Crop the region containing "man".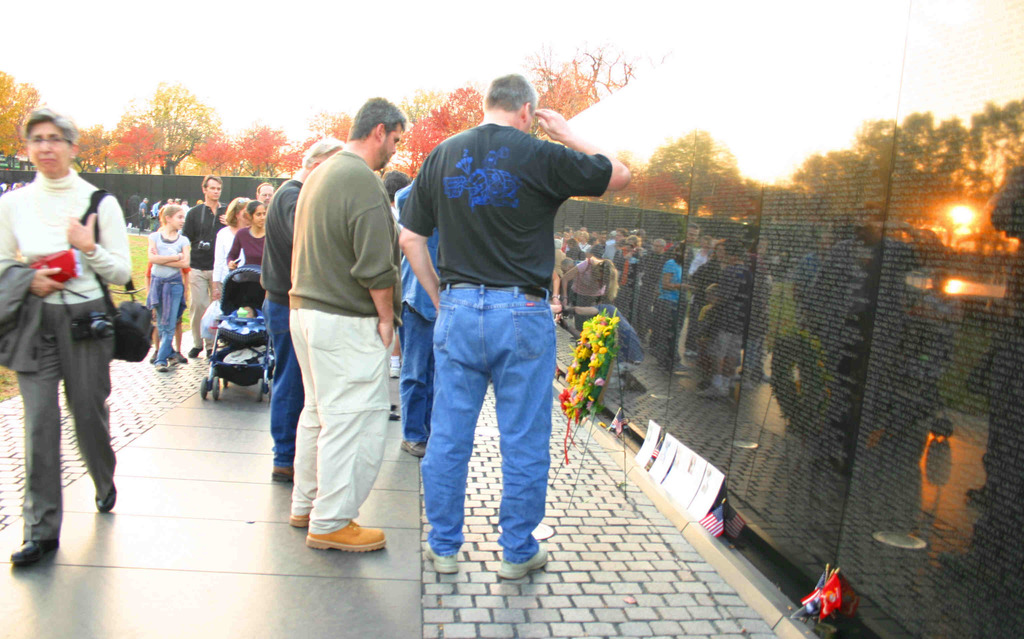
Crop region: [178, 171, 235, 356].
